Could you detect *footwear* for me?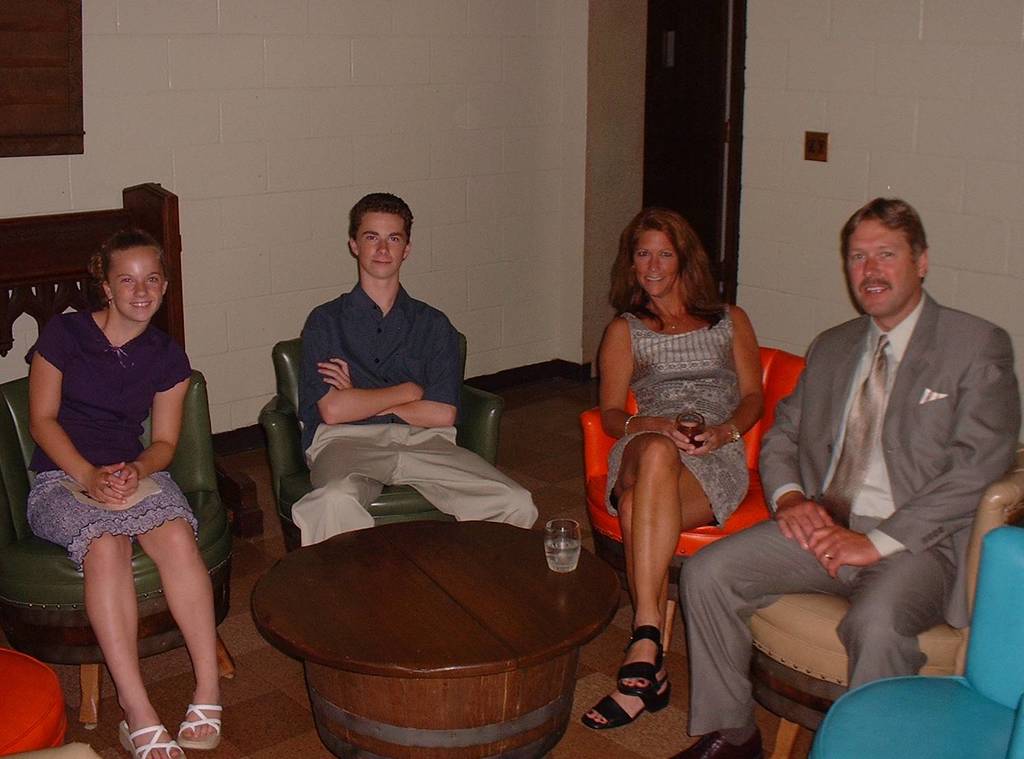
Detection result: select_region(116, 720, 184, 758).
